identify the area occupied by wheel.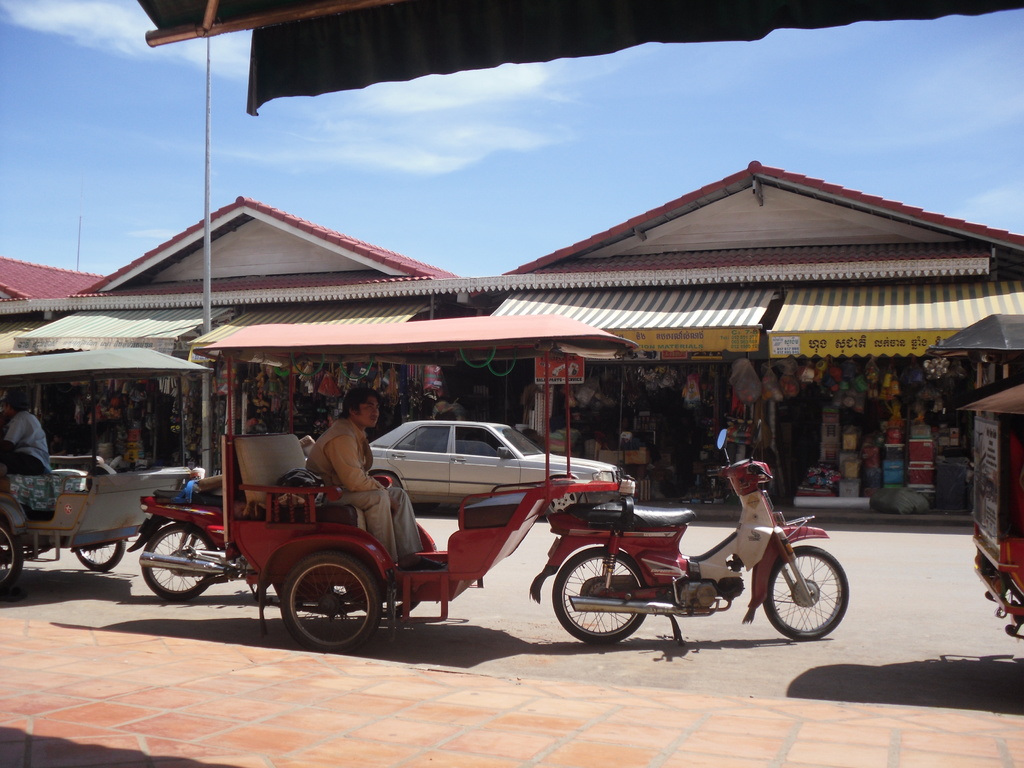
Area: detection(278, 553, 387, 653).
